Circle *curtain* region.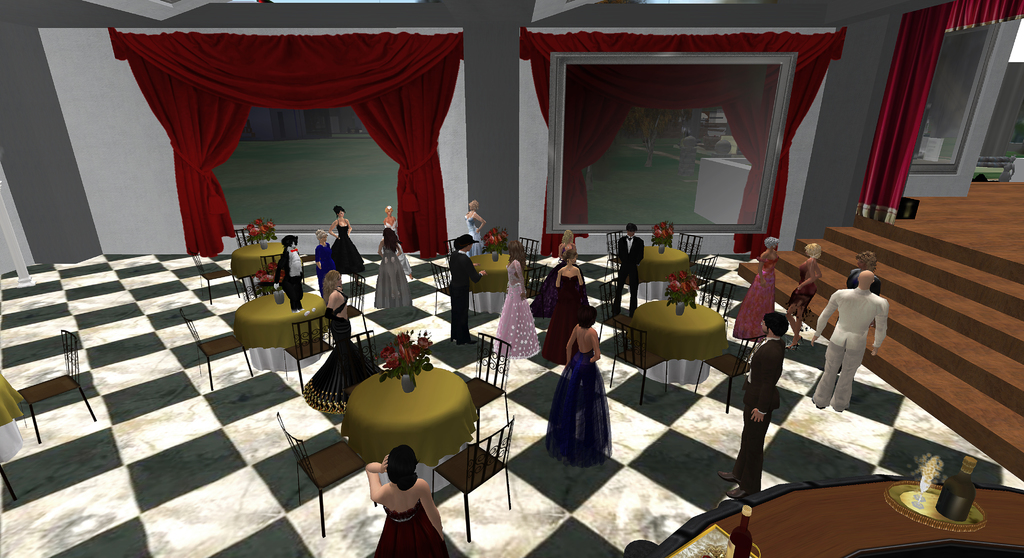
Region: x1=856 y1=0 x2=1023 y2=222.
